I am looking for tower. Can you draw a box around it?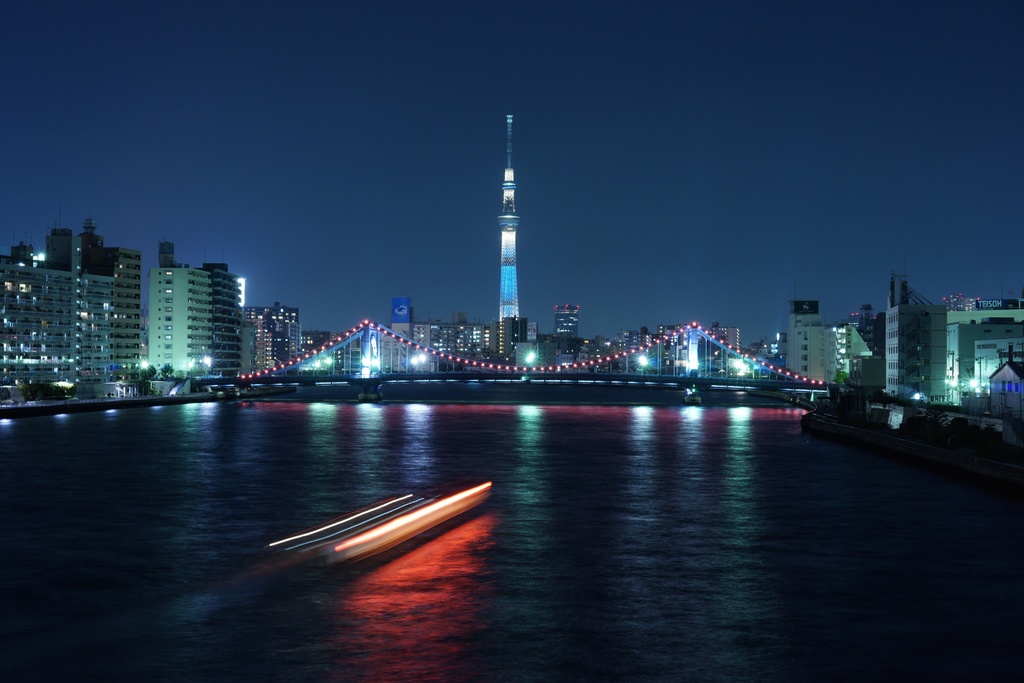
Sure, the bounding box is select_region(497, 113, 522, 359).
